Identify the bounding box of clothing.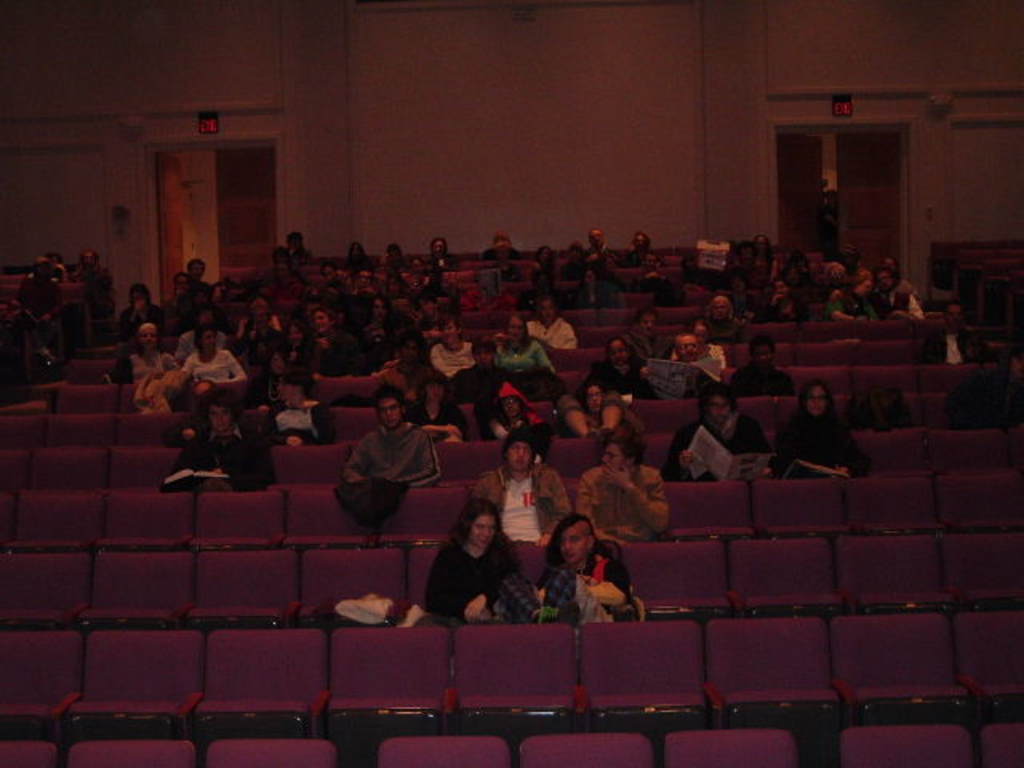
x1=374 y1=349 x2=442 y2=416.
